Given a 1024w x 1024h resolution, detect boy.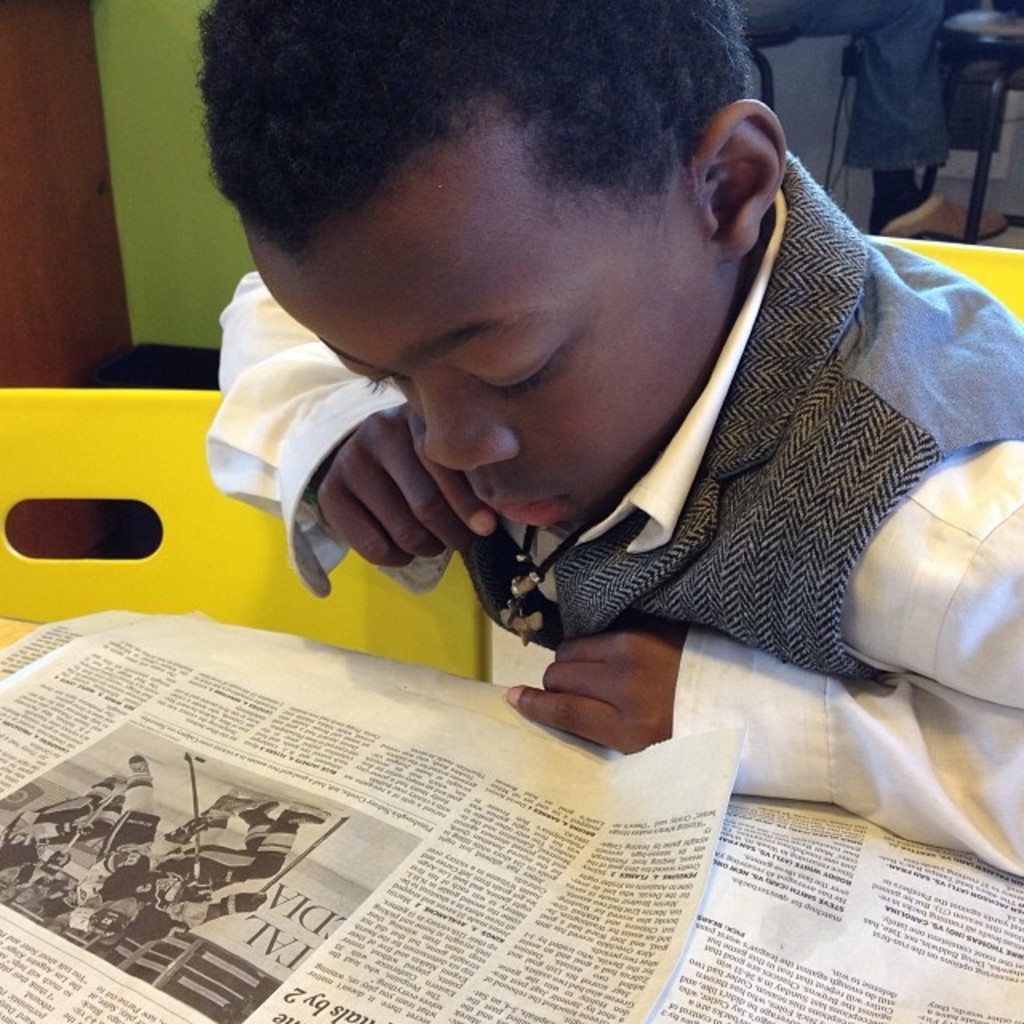
l=117, t=0, r=1023, b=853.
